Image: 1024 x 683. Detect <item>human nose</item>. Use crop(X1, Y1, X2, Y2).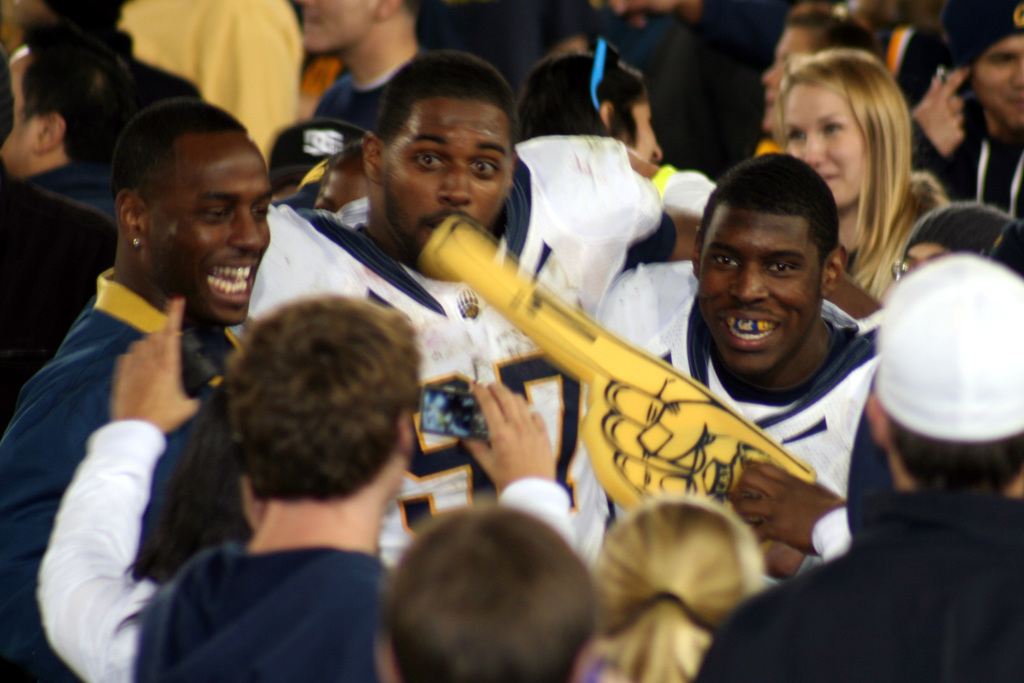
crop(732, 259, 766, 300).
